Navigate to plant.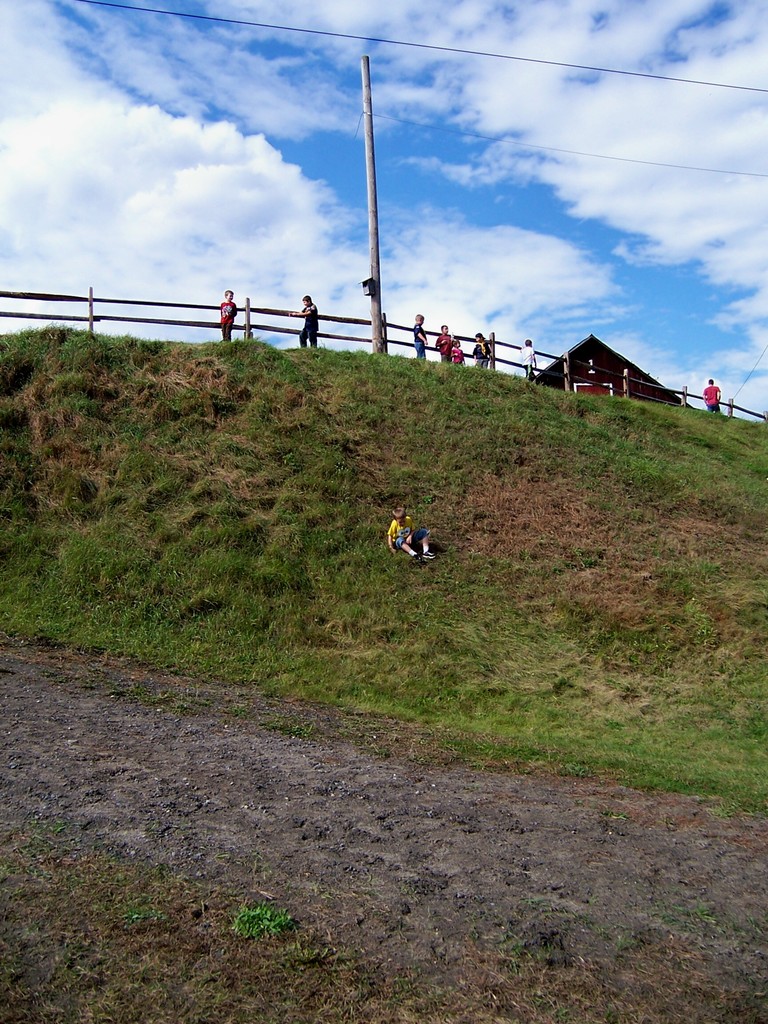
Navigation target: region(2, 851, 22, 875).
